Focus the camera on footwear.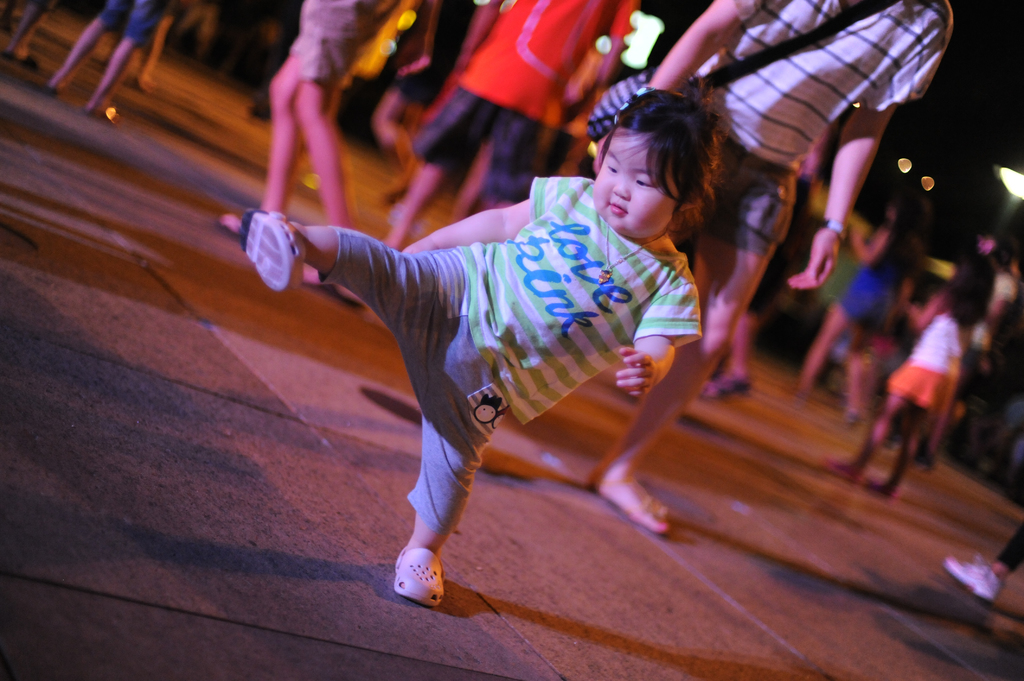
Focus region: <box>386,532,467,609</box>.
